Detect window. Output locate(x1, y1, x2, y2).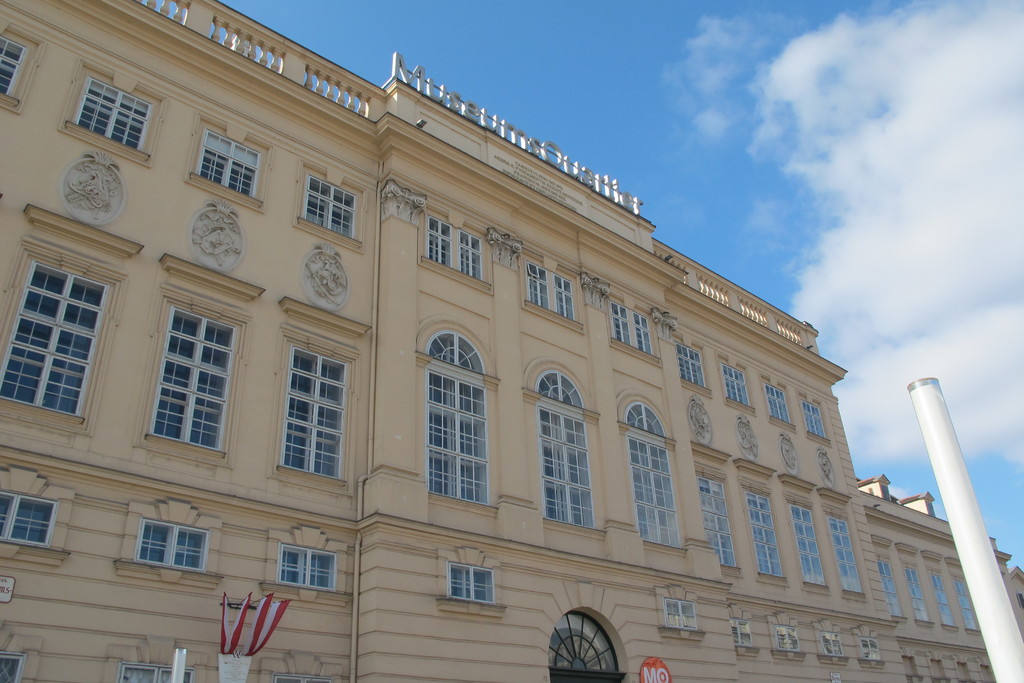
locate(851, 619, 886, 671).
